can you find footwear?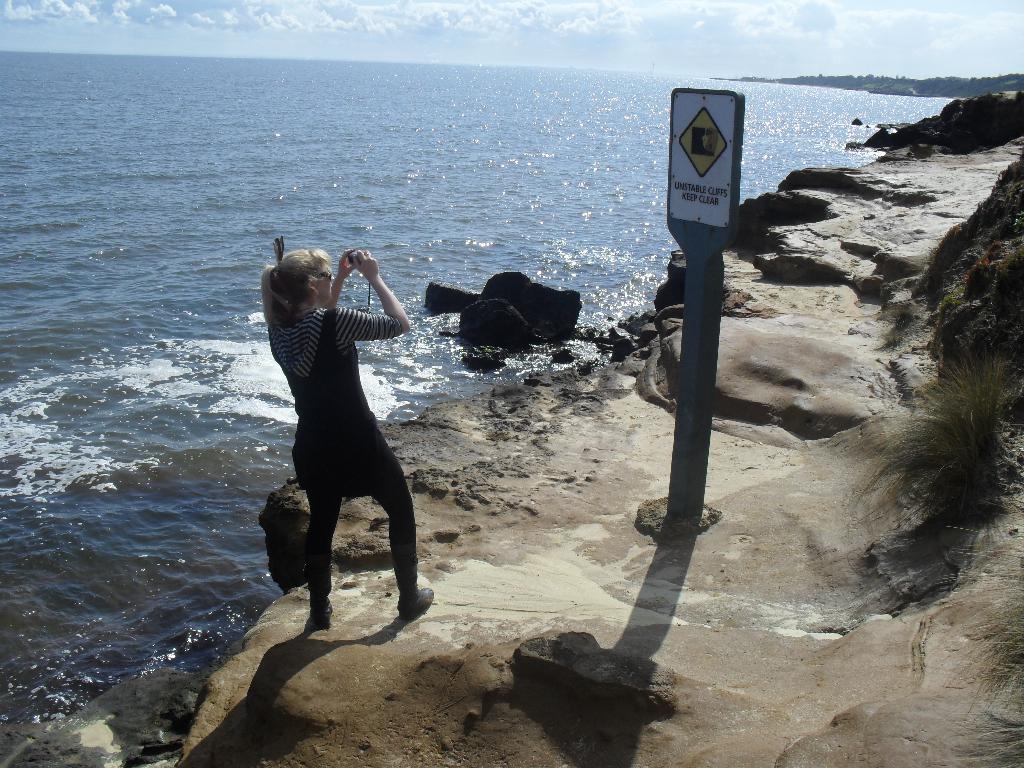
Yes, bounding box: bbox=(393, 584, 435, 624).
